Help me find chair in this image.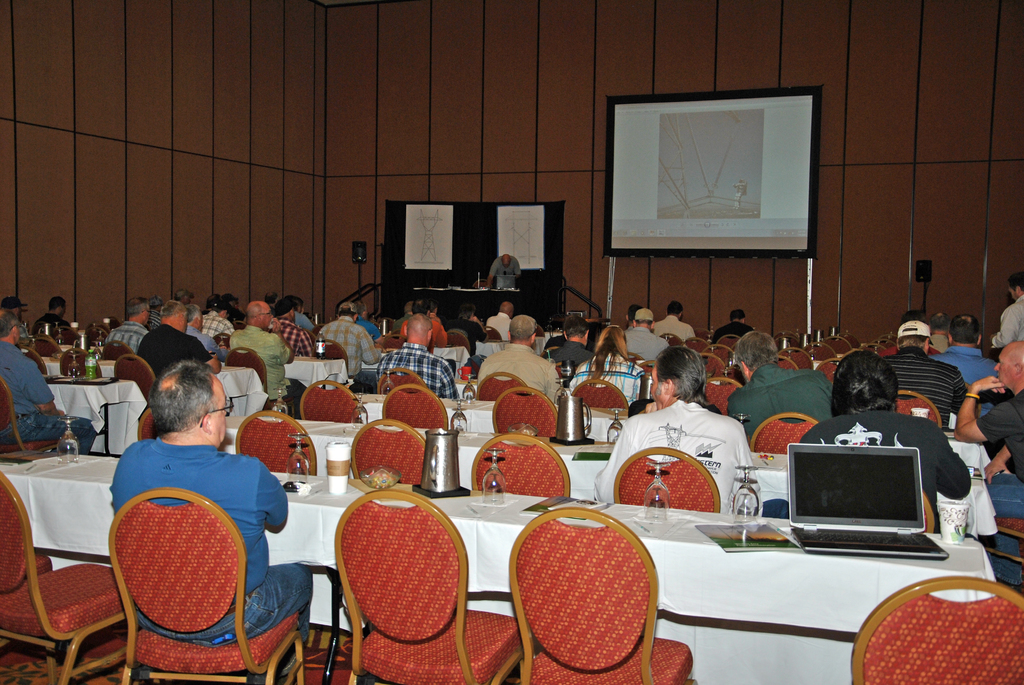
Found it: x1=963 y1=379 x2=983 y2=420.
